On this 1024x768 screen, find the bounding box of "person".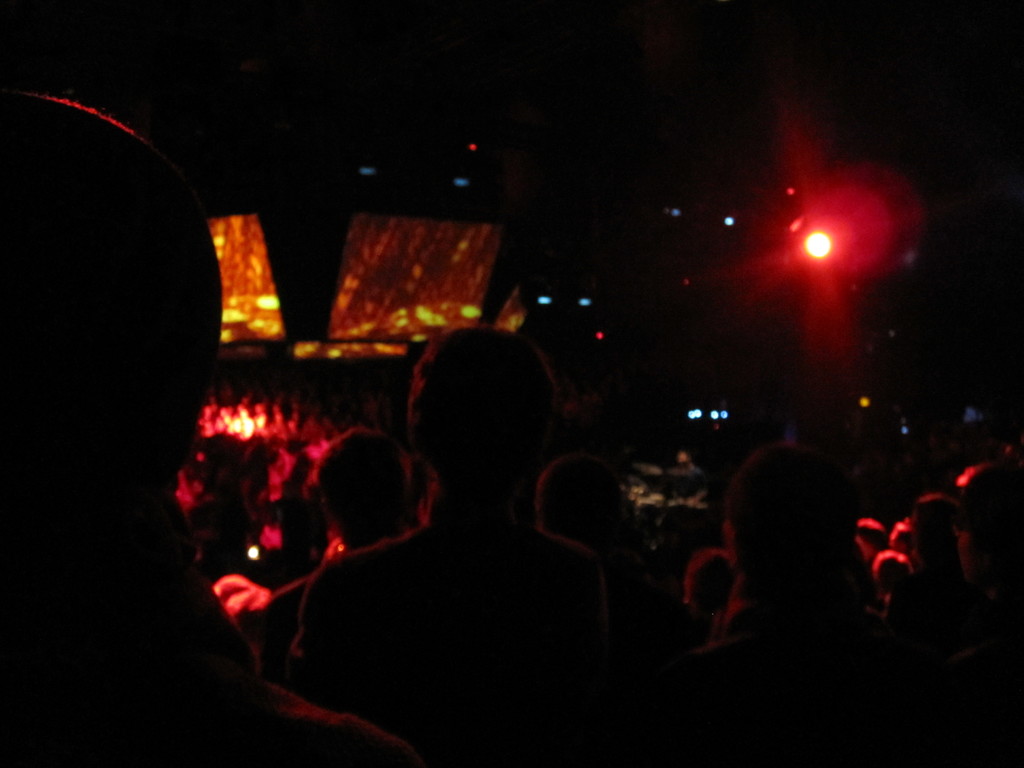
Bounding box: 668/547/730/657.
